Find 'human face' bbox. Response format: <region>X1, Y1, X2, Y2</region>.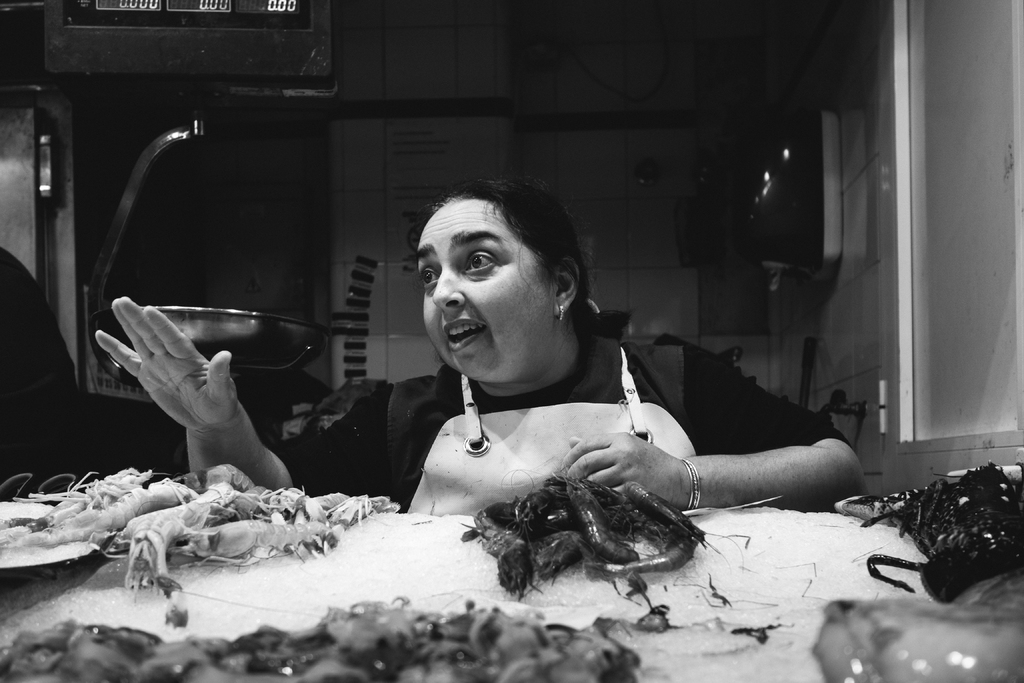
<region>415, 197, 552, 384</region>.
